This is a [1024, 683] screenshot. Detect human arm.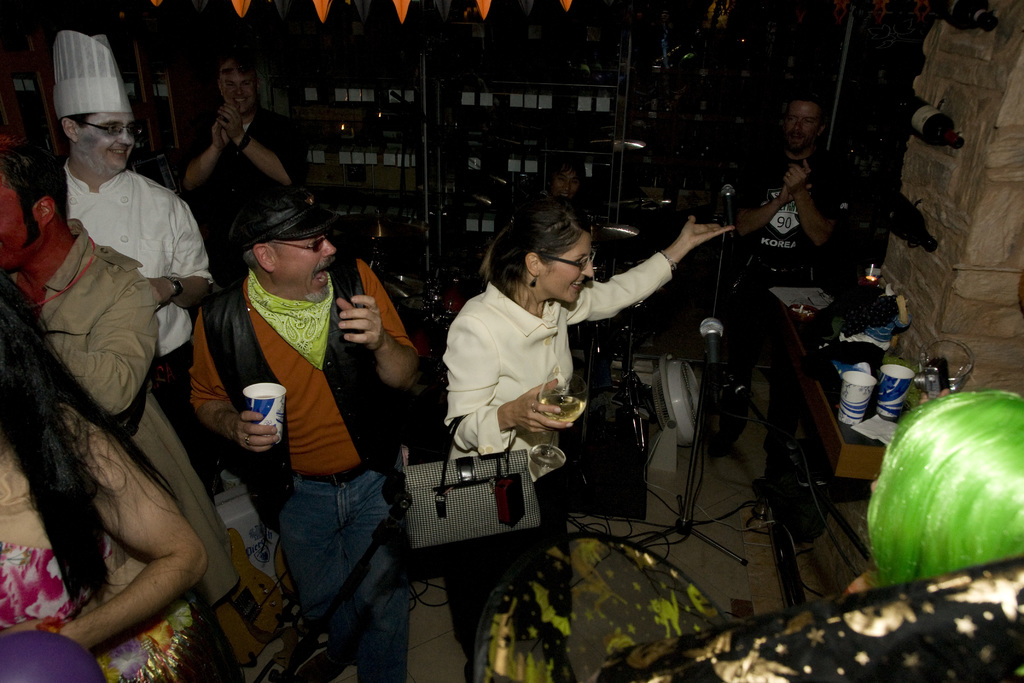
(left=141, top=194, right=211, bottom=322).
